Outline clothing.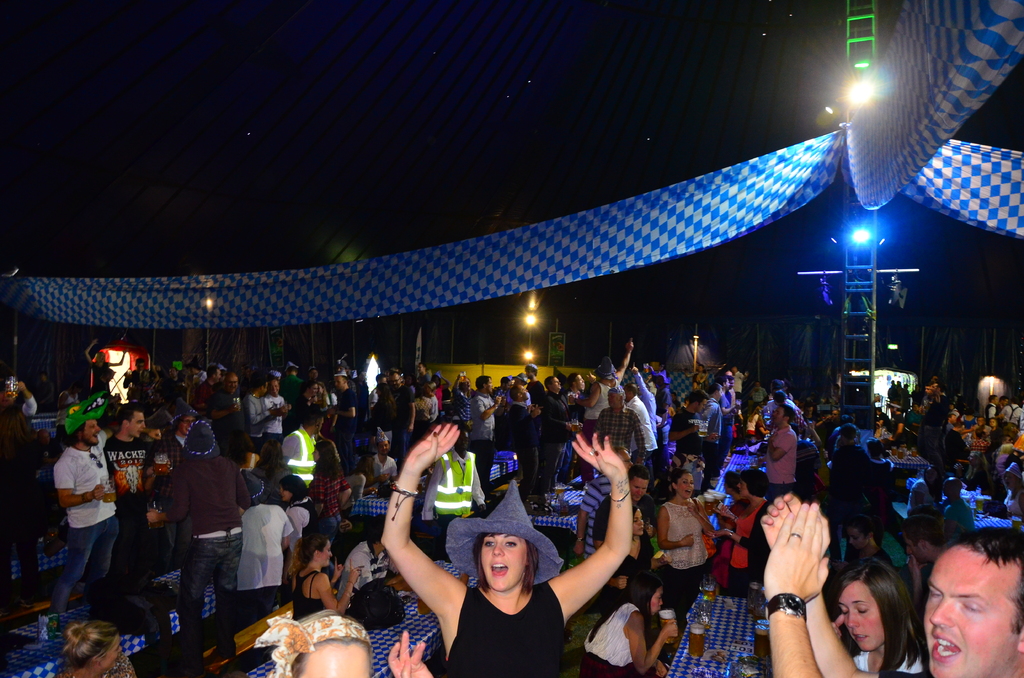
Outline: 731, 503, 771, 592.
